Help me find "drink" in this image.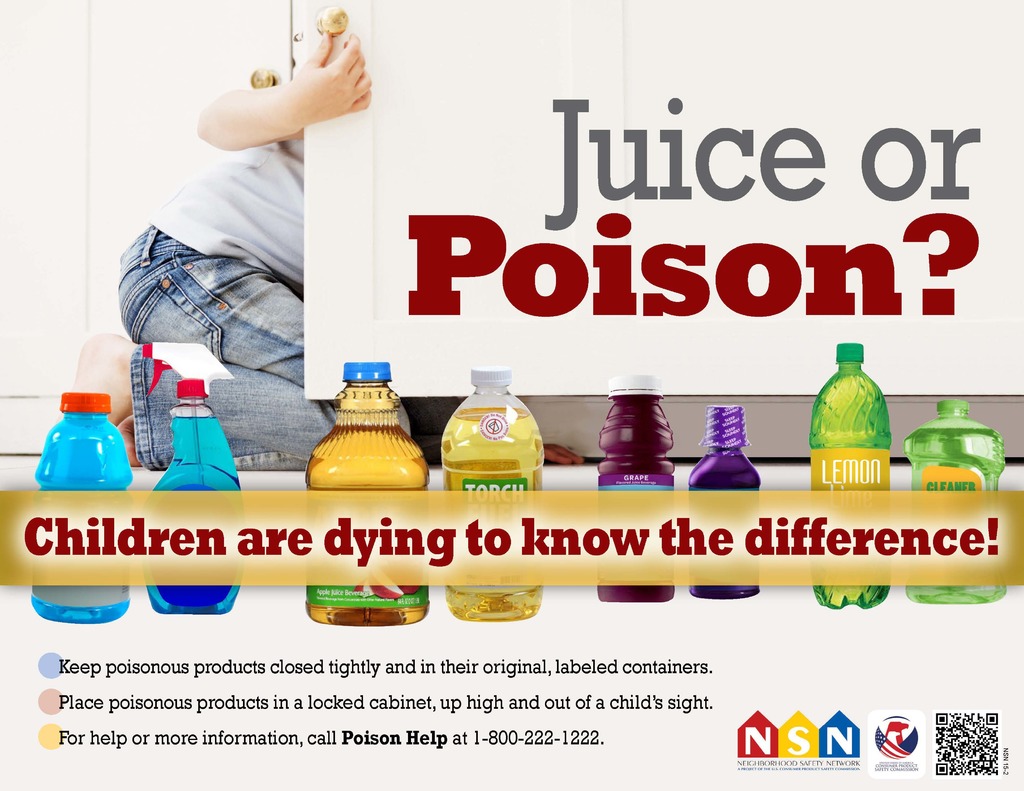
Found it: detection(806, 342, 887, 608).
